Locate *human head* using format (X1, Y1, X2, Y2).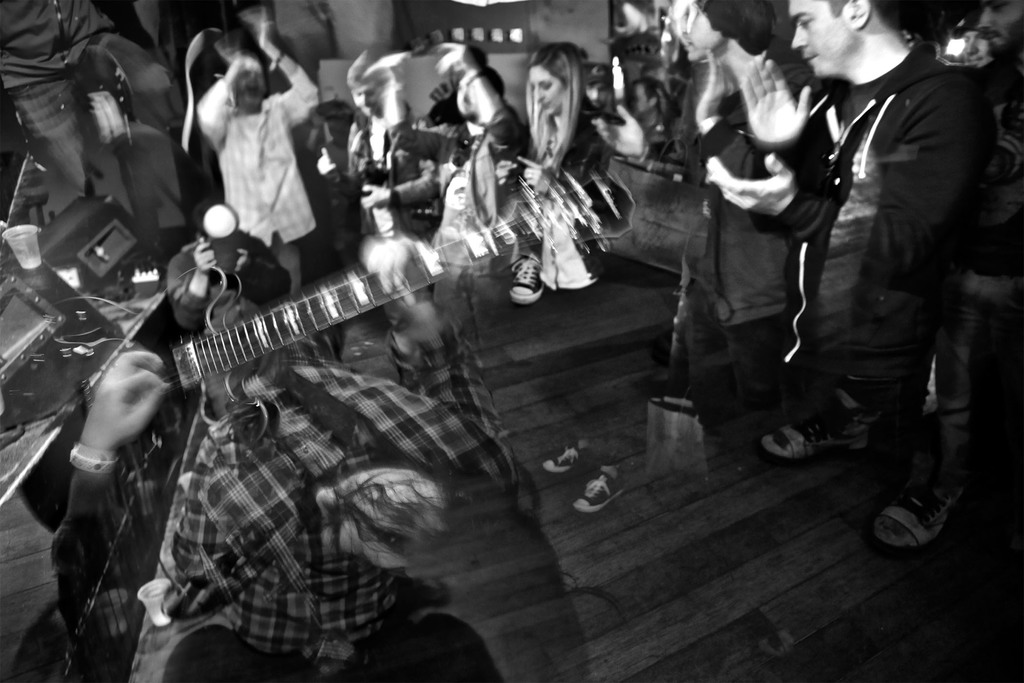
(955, 21, 992, 63).
